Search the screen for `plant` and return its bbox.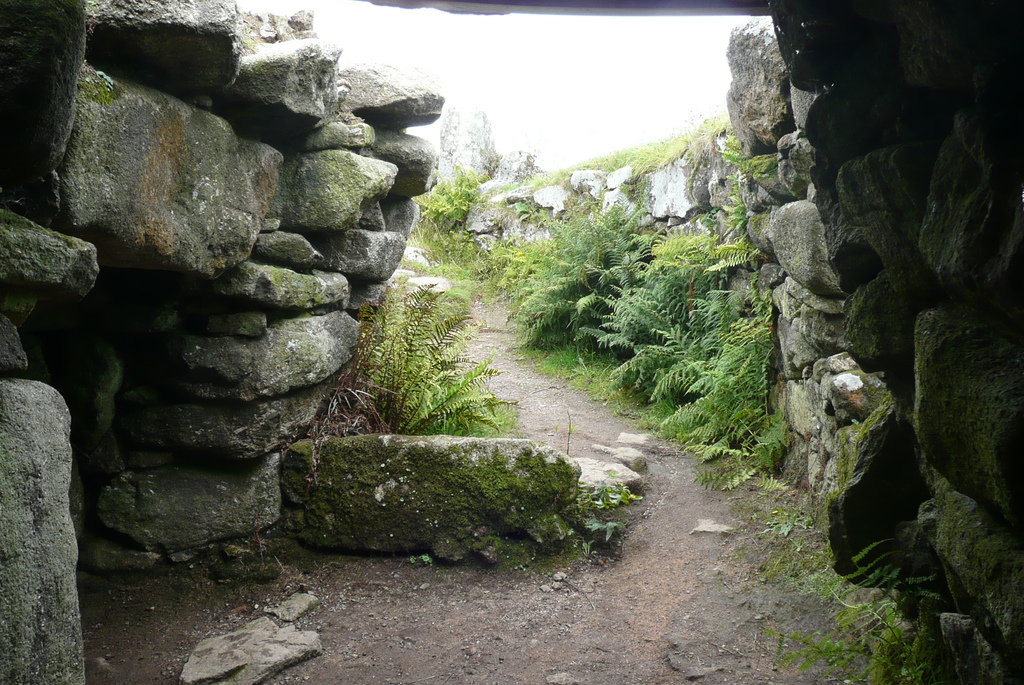
Found: <region>500, 194, 646, 400</region>.
